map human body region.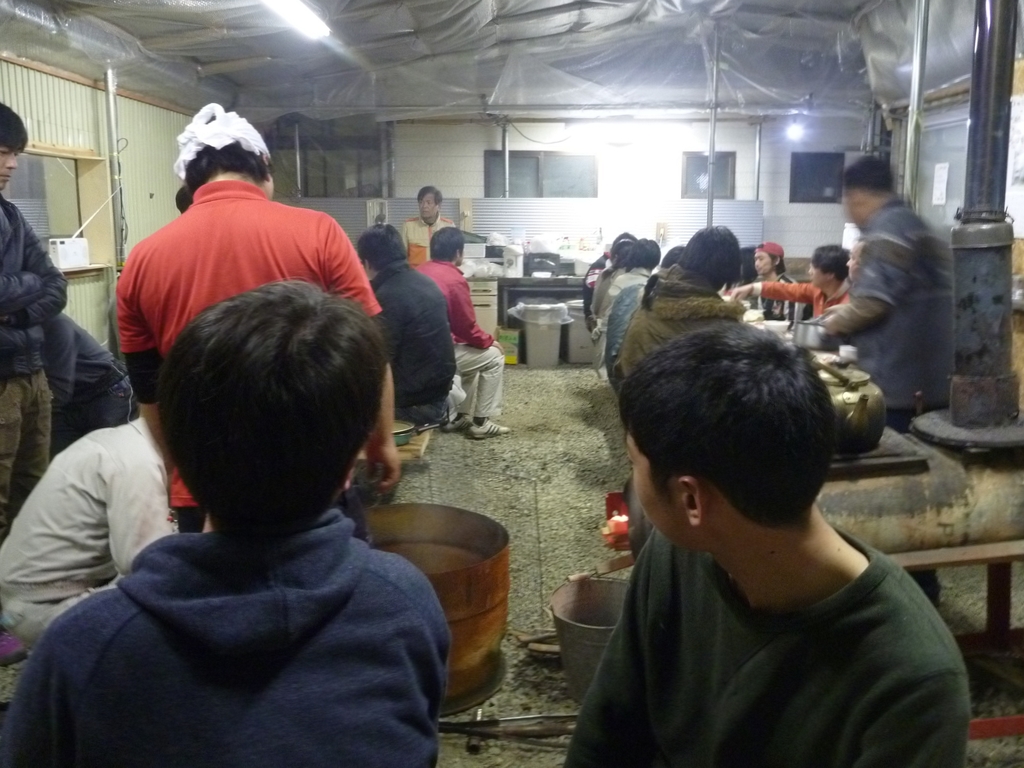
Mapped to <region>43, 309, 138, 456</region>.
